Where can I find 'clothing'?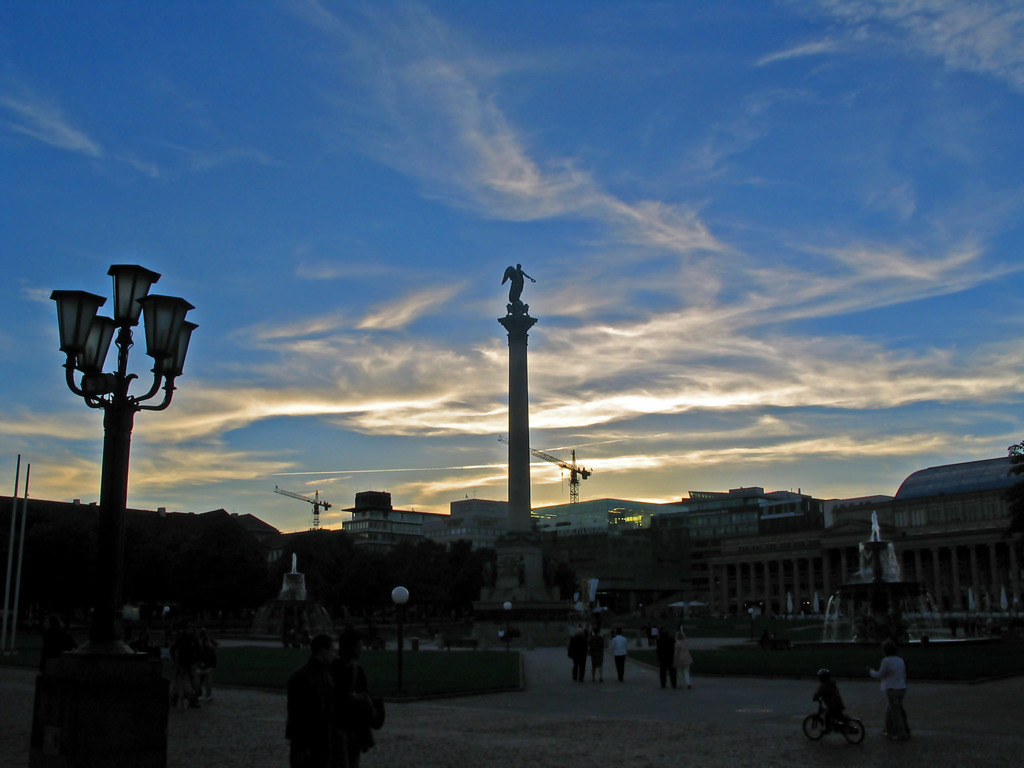
You can find it at x1=814 y1=682 x2=850 y2=735.
